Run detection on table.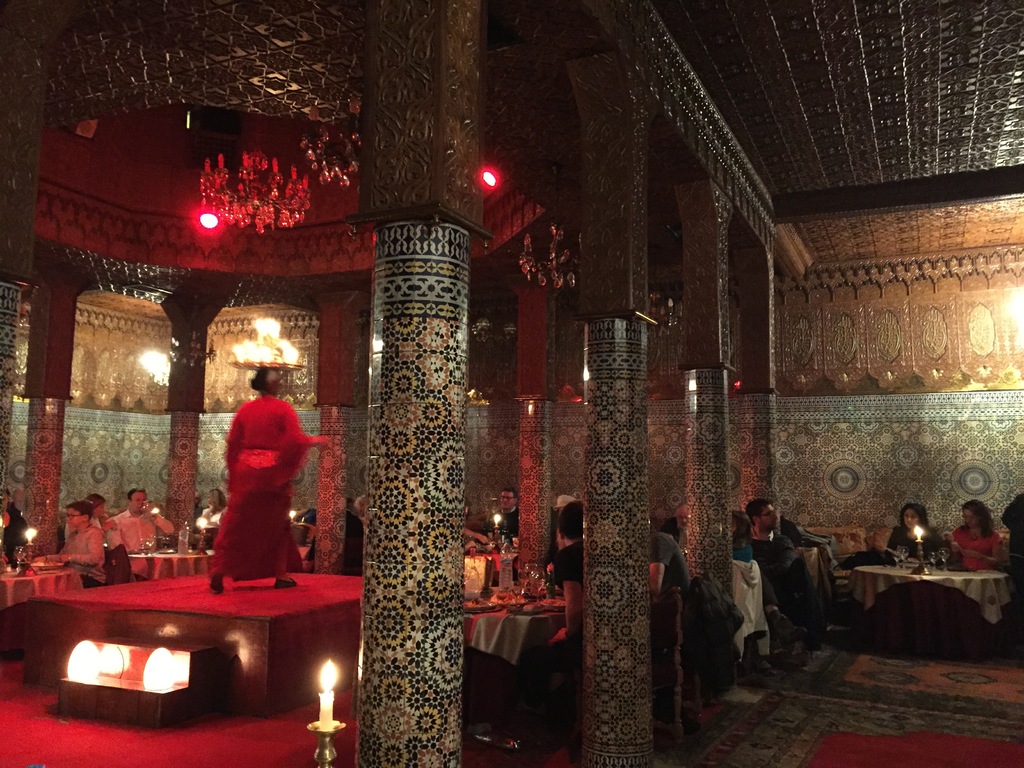
Result: x1=839 y1=545 x2=1016 y2=660.
